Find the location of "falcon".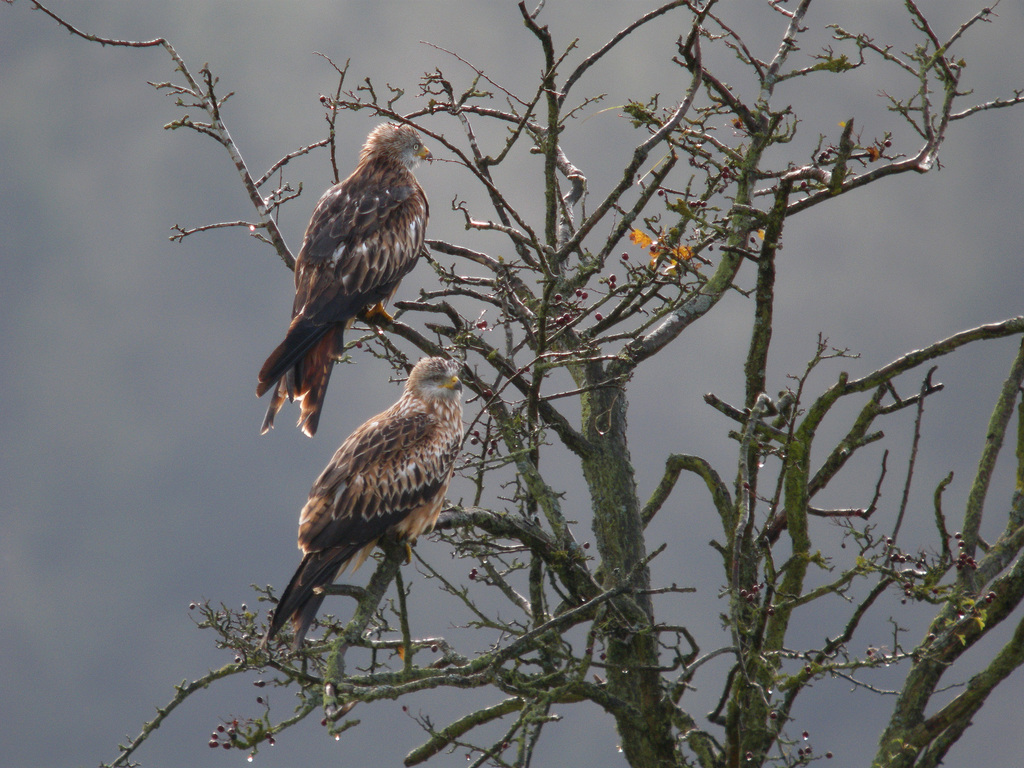
Location: select_region(247, 108, 429, 442).
